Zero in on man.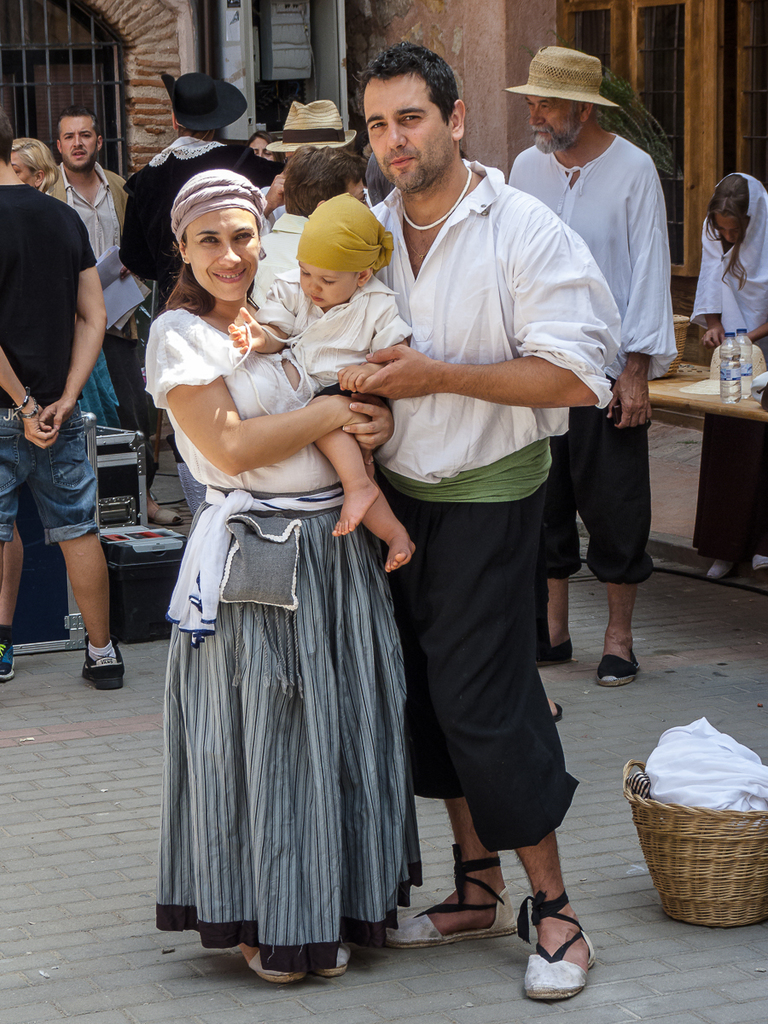
Zeroed in: bbox=(34, 109, 183, 524).
